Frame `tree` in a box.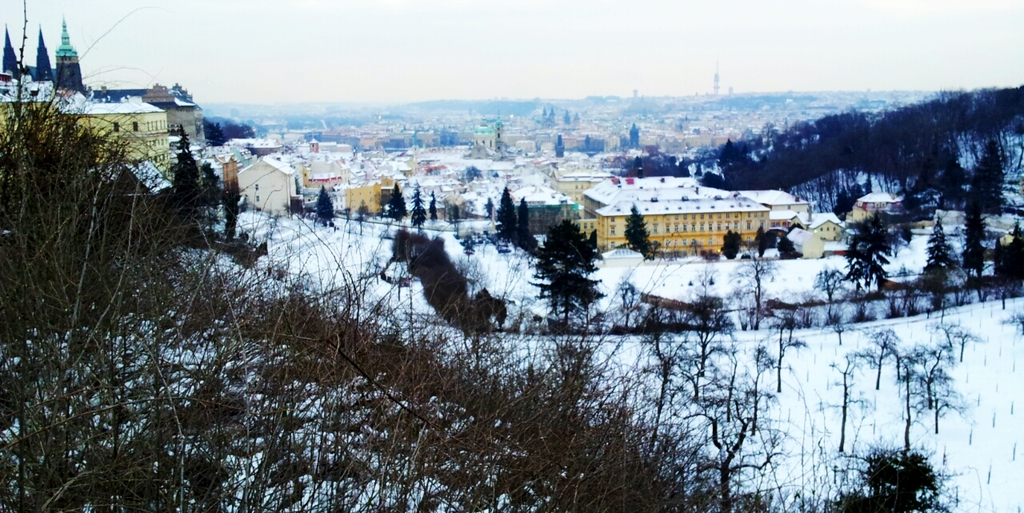
select_region(972, 143, 1014, 226).
